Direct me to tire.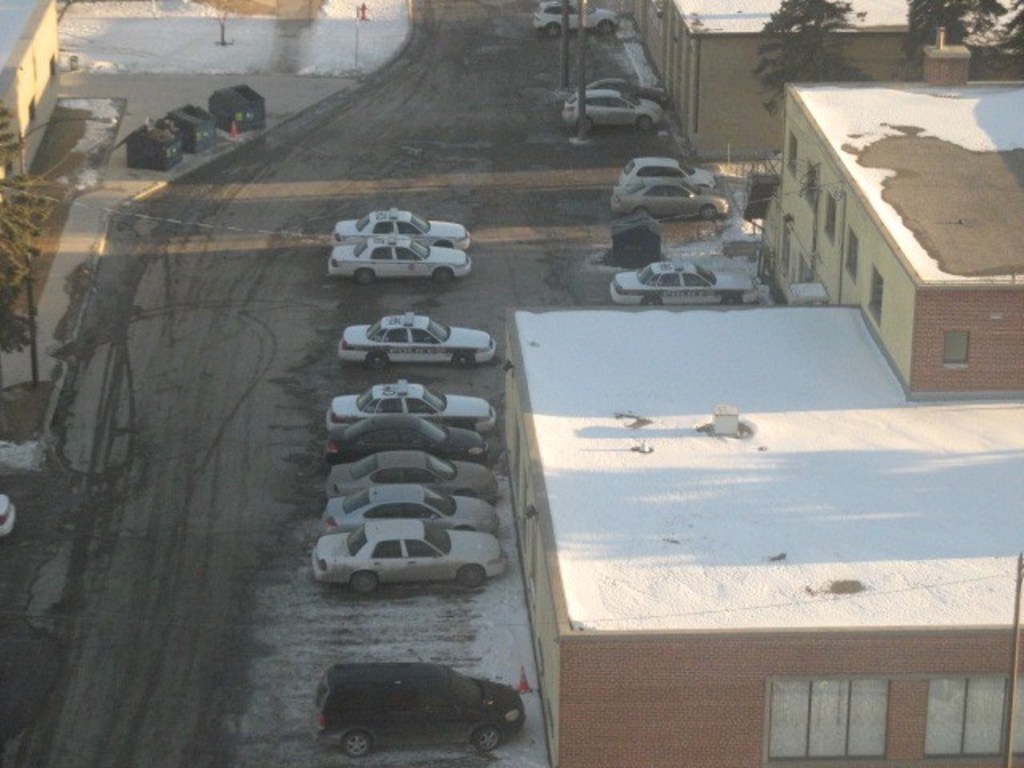
Direction: box=[701, 205, 715, 219].
